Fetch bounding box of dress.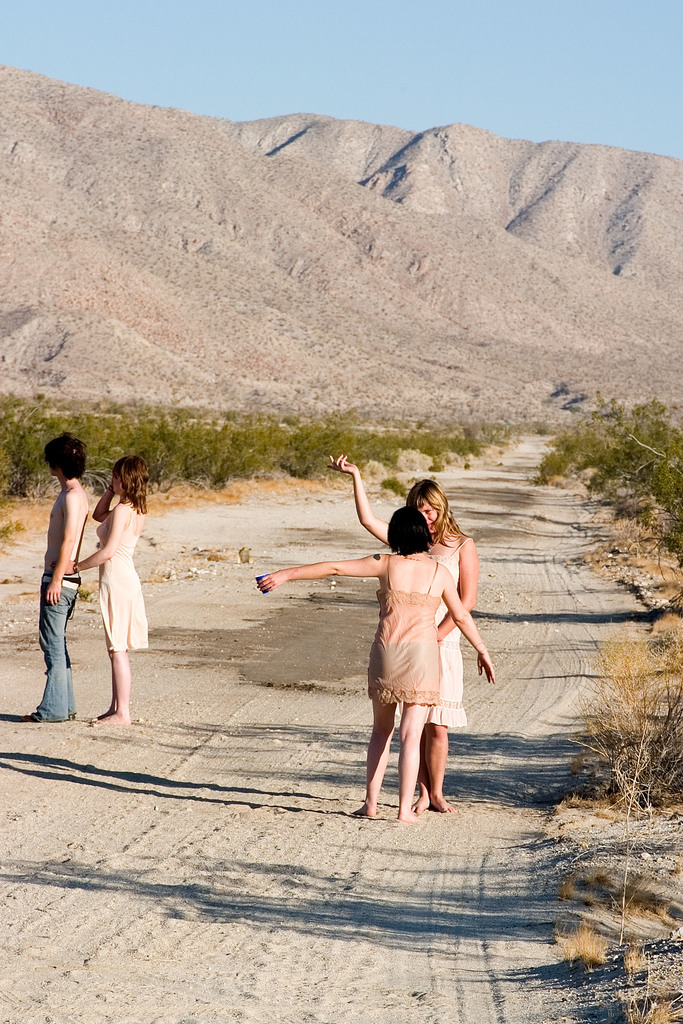
Bbox: bbox=[372, 554, 441, 700].
